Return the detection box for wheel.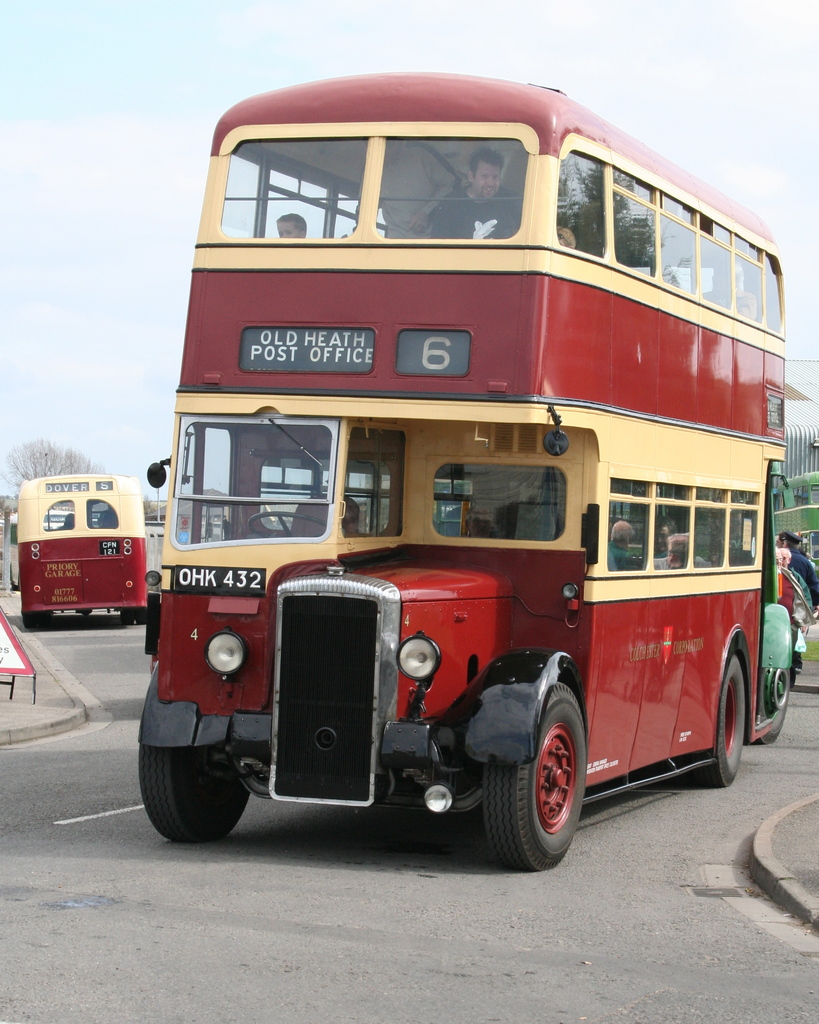
(x1=252, y1=509, x2=325, y2=539).
